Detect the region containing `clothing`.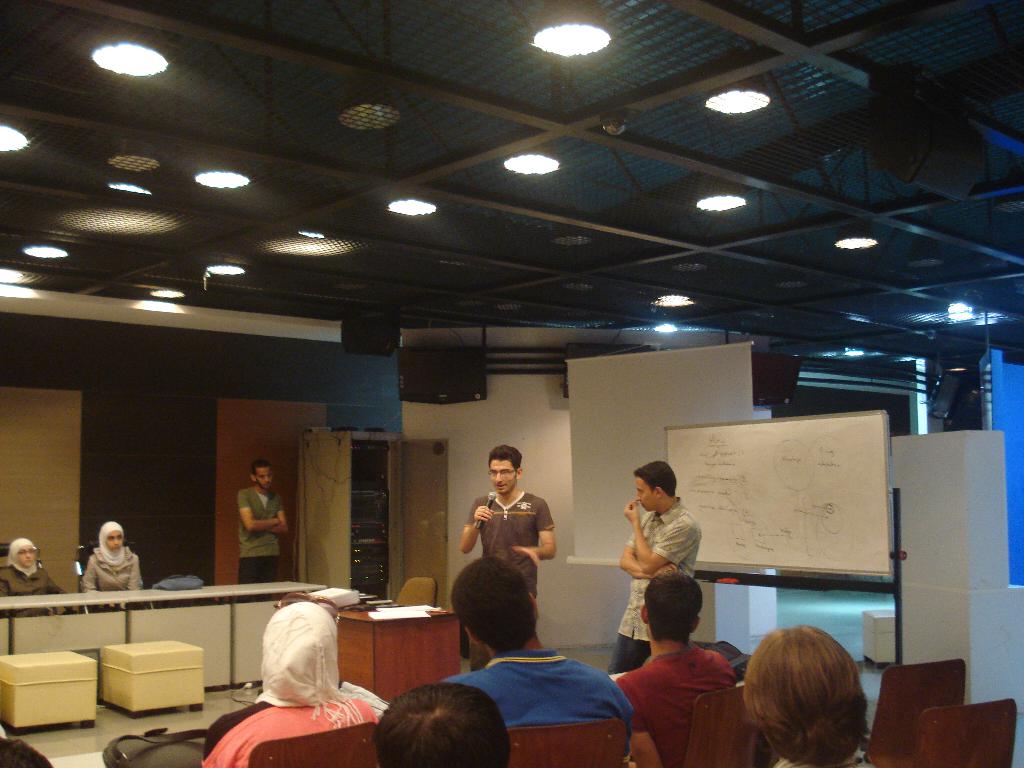
601 495 699 679.
